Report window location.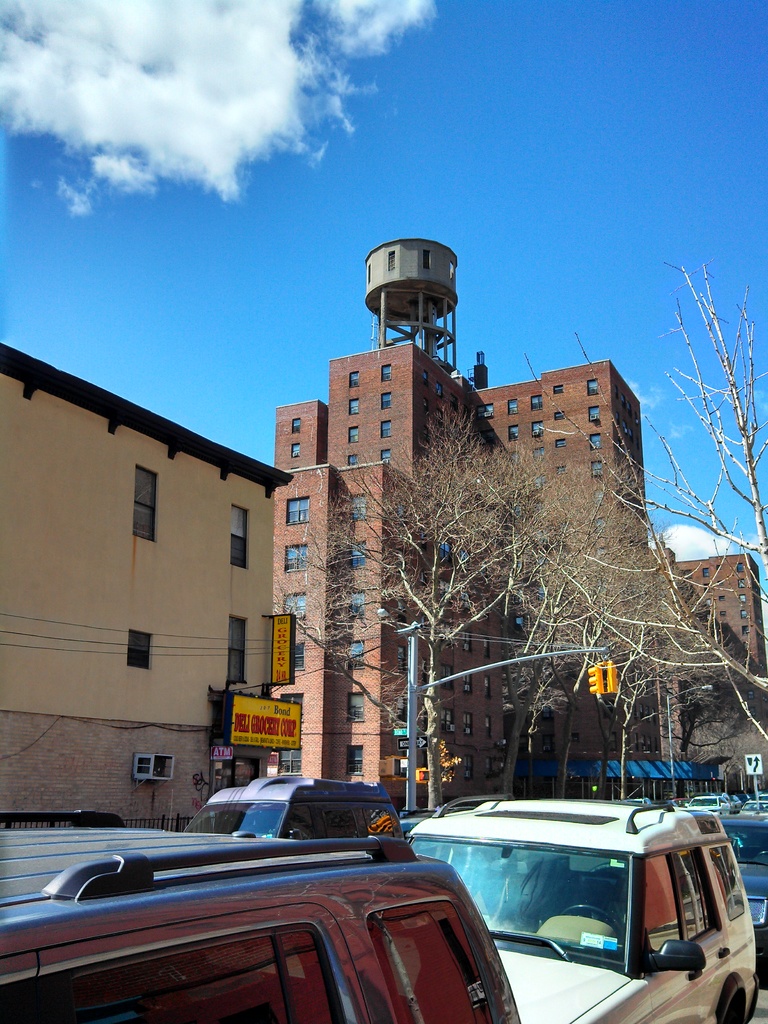
Report: 424/371/429/383.
